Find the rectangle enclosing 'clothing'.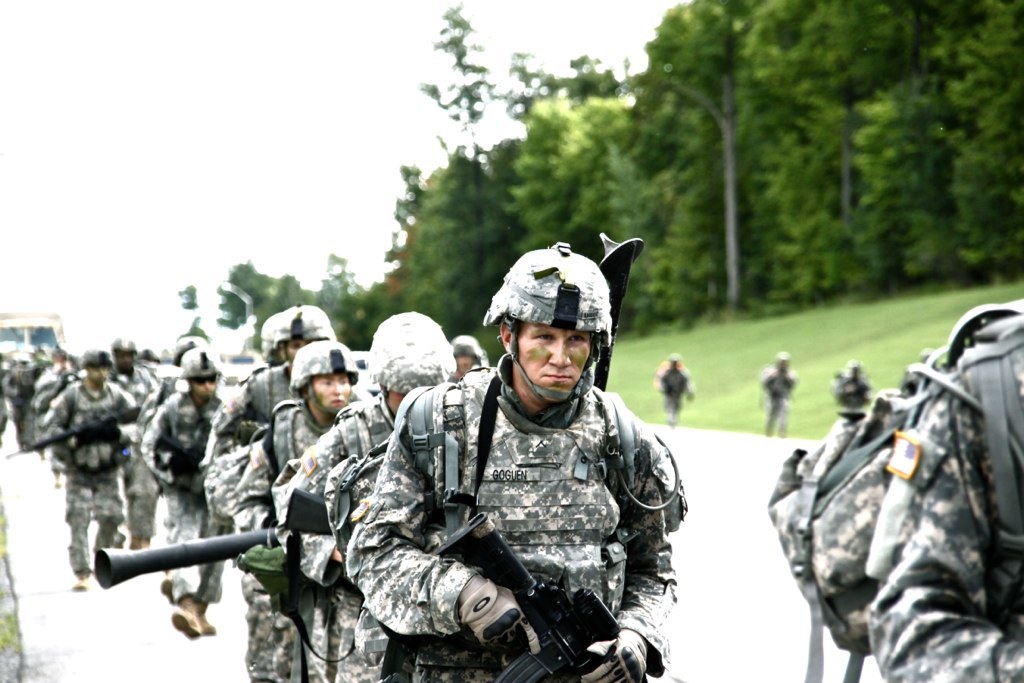
BBox(861, 308, 1023, 682).
